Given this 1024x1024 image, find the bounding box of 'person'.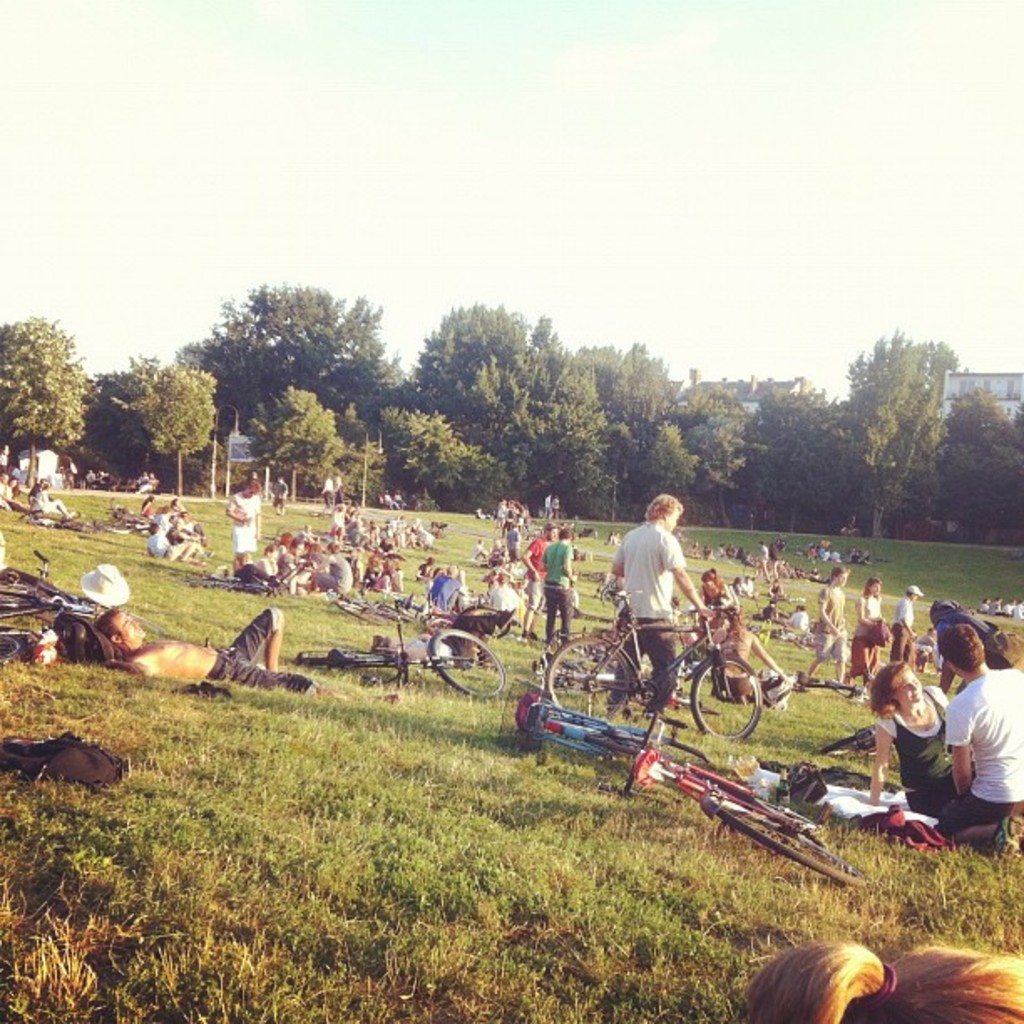
<box>806,566,847,686</box>.
